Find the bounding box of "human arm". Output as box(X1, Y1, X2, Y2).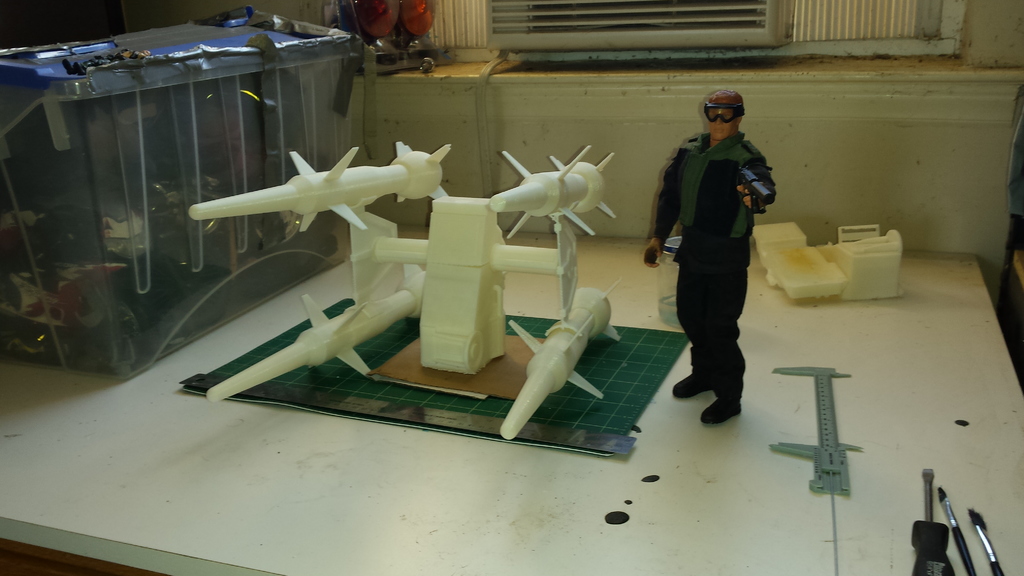
box(728, 154, 778, 217).
